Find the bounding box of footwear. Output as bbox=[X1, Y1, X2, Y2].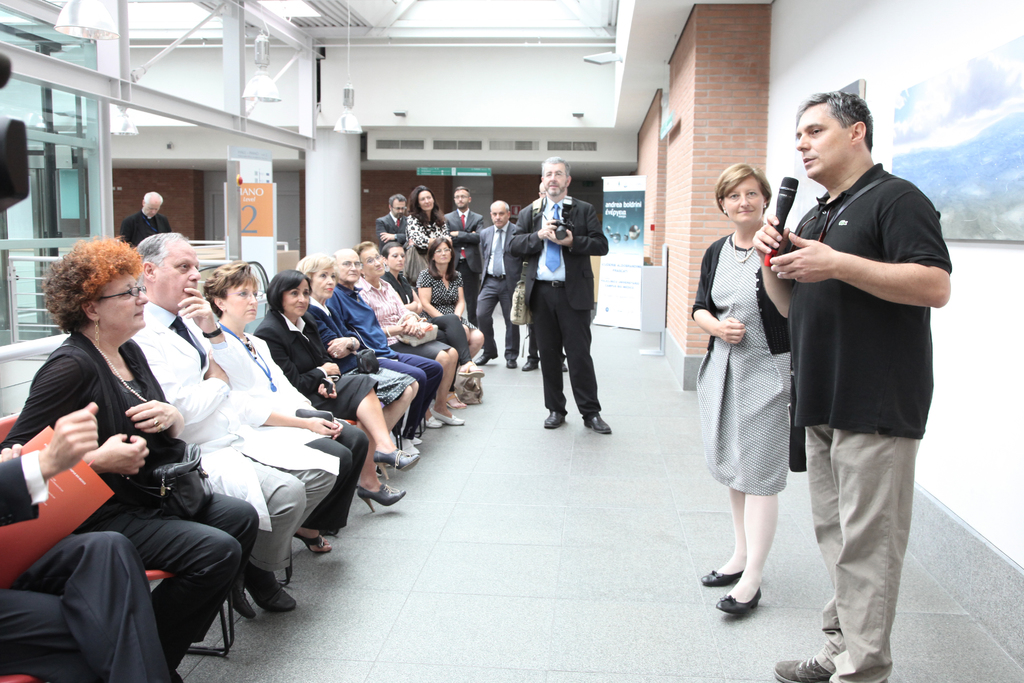
bbox=[510, 357, 519, 367].
